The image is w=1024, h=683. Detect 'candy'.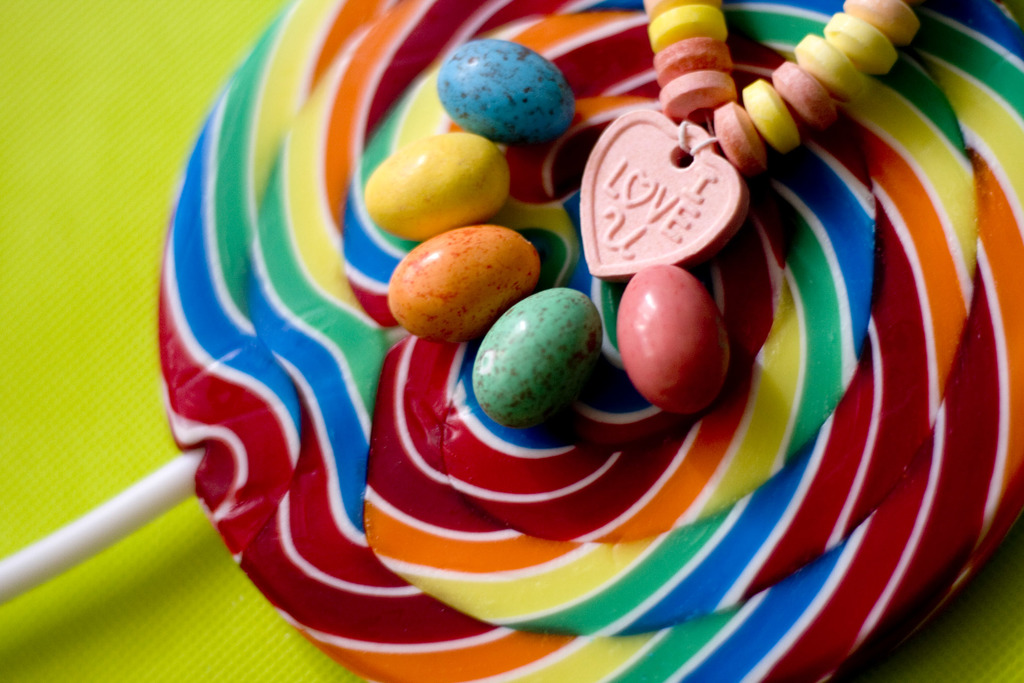
Detection: locate(152, 0, 1023, 682).
